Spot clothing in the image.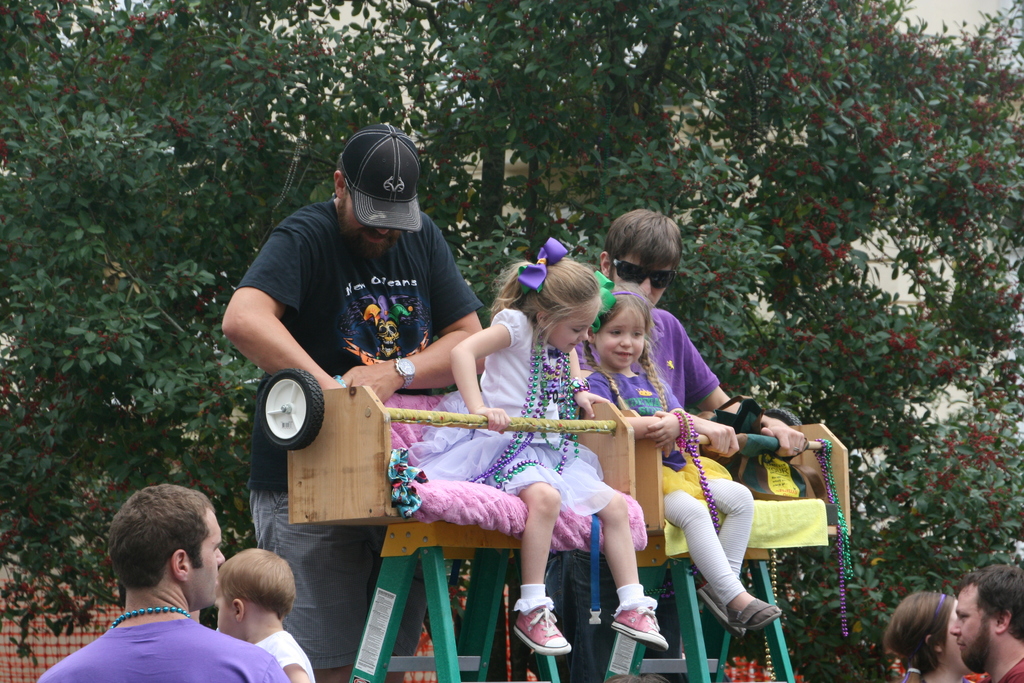
clothing found at {"x1": 584, "y1": 365, "x2": 761, "y2": 604}.
